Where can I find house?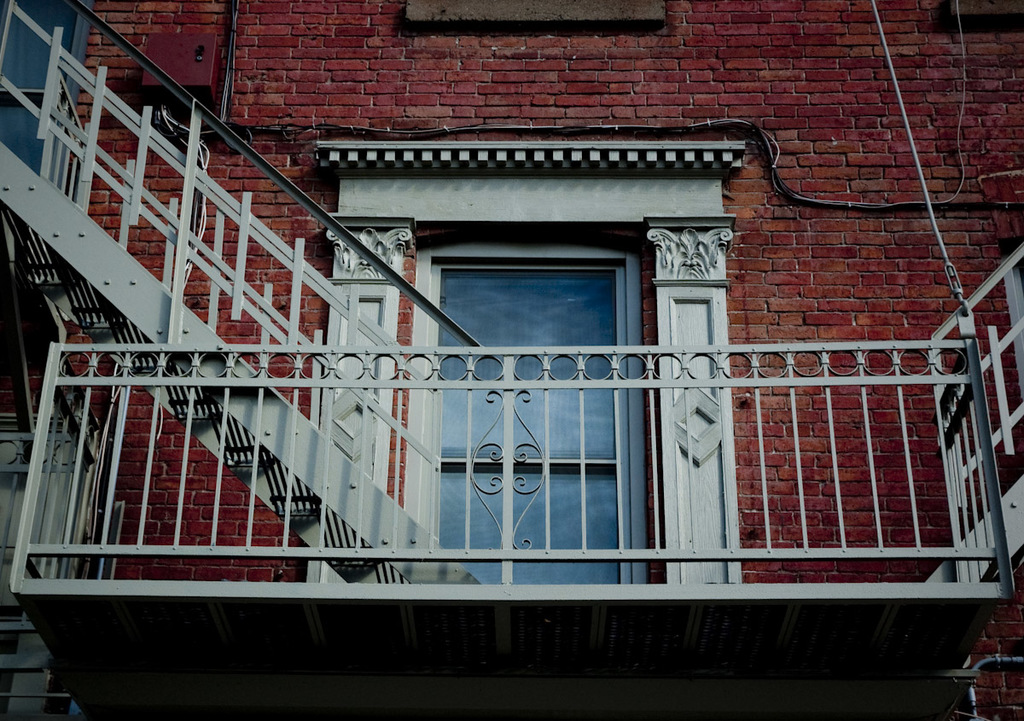
You can find it at 0 0 1023 719.
